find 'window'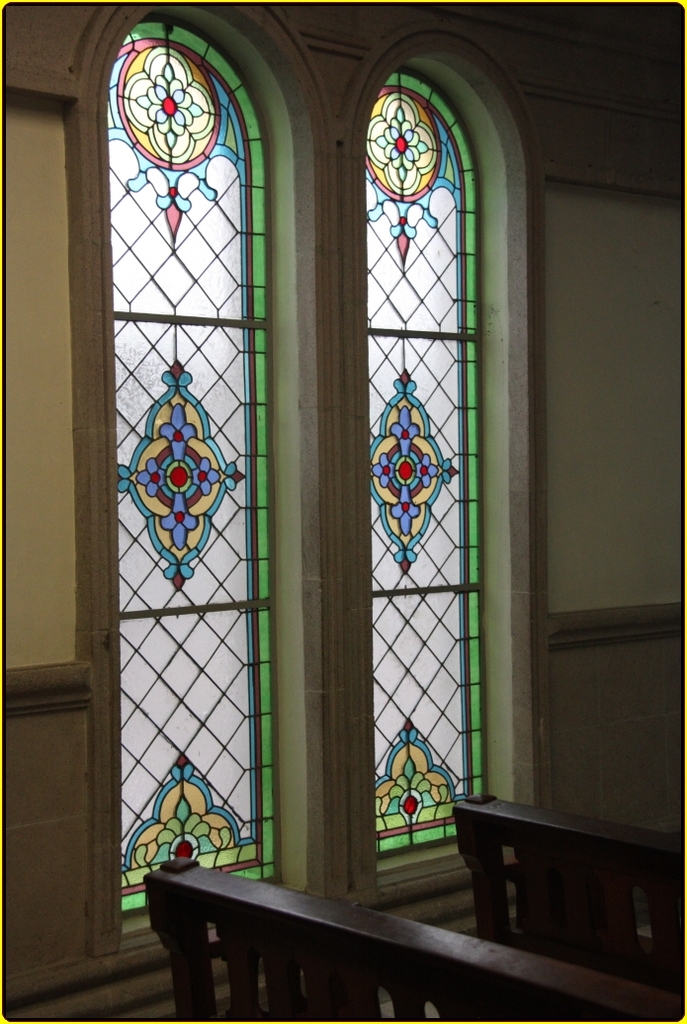
bbox=[360, 35, 538, 900]
